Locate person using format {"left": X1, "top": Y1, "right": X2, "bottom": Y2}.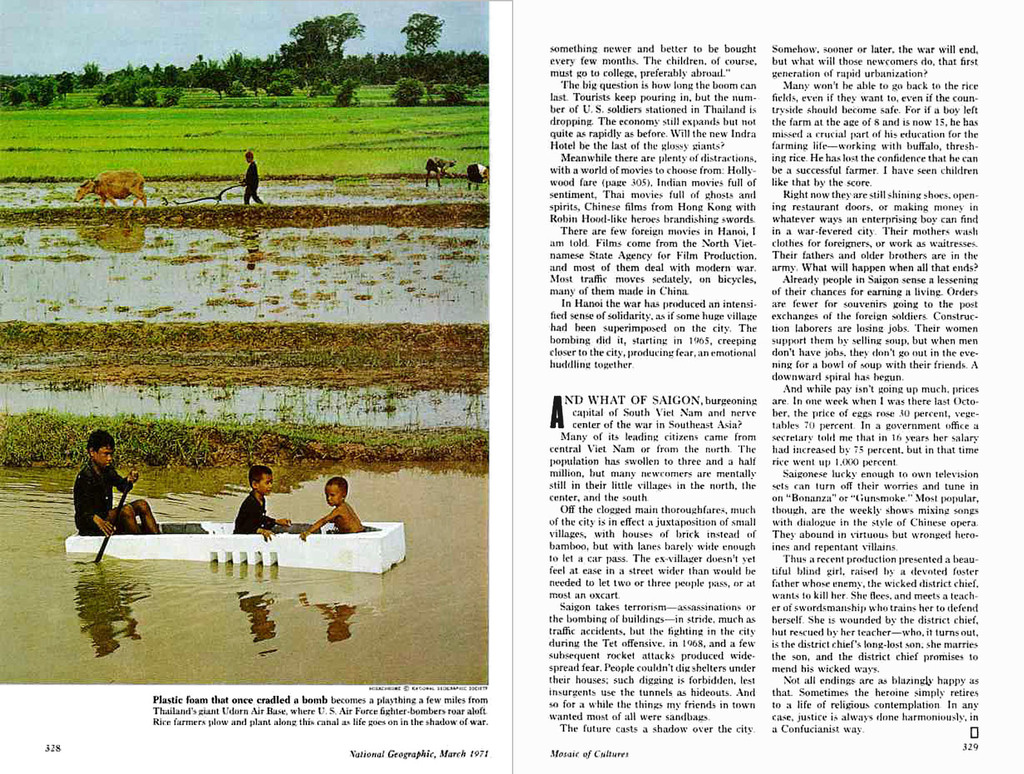
{"left": 233, "top": 461, "right": 279, "bottom": 531}.
